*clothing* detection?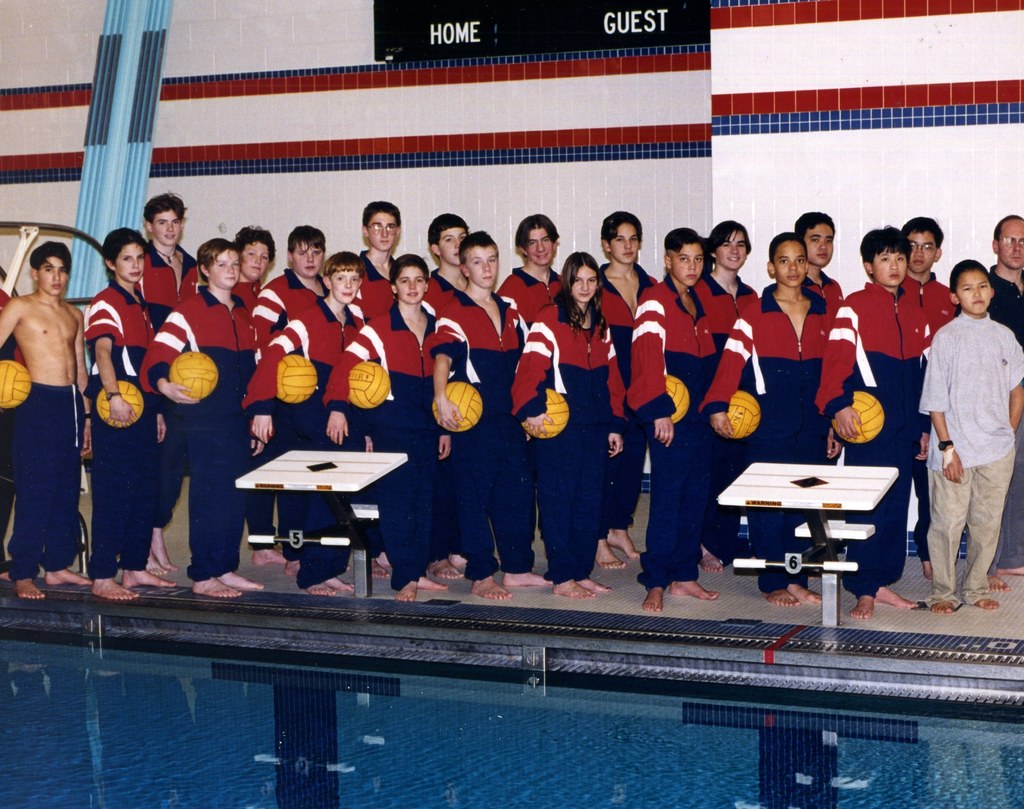
box=[618, 284, 739, 591]
